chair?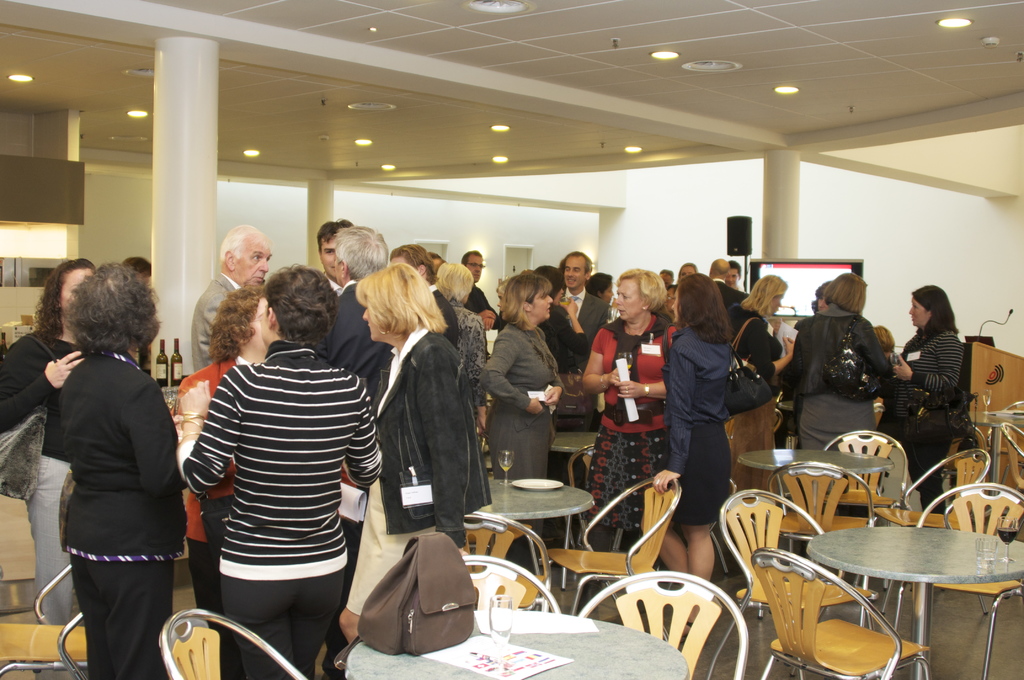
l=701, t=488, r=879, b=679
